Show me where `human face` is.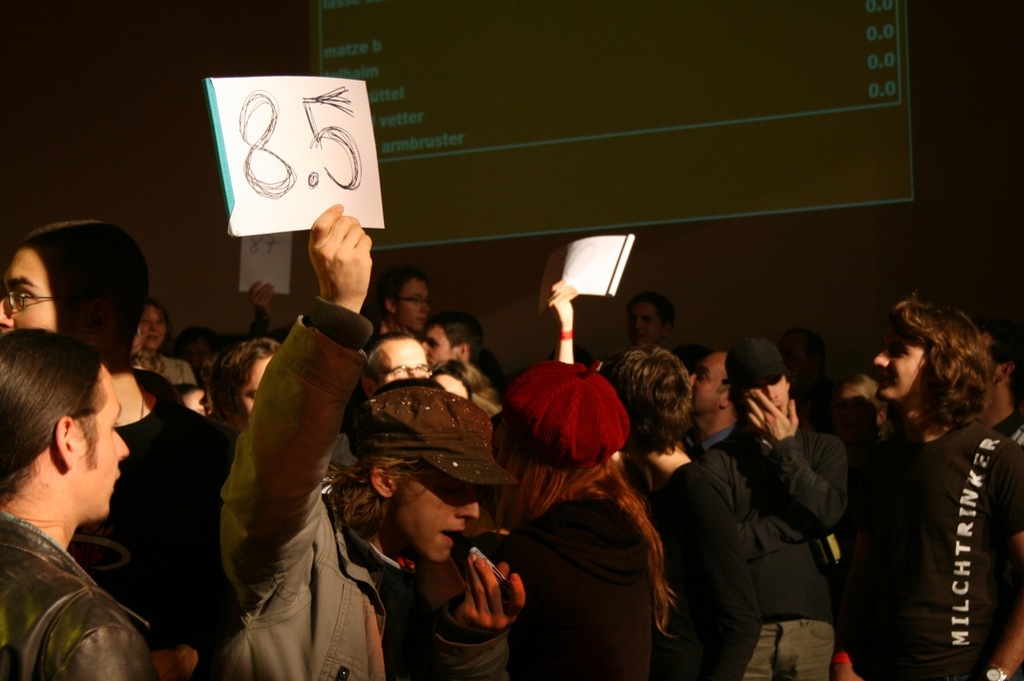
`human face` is at BBox(625, 303, 662, 350).
